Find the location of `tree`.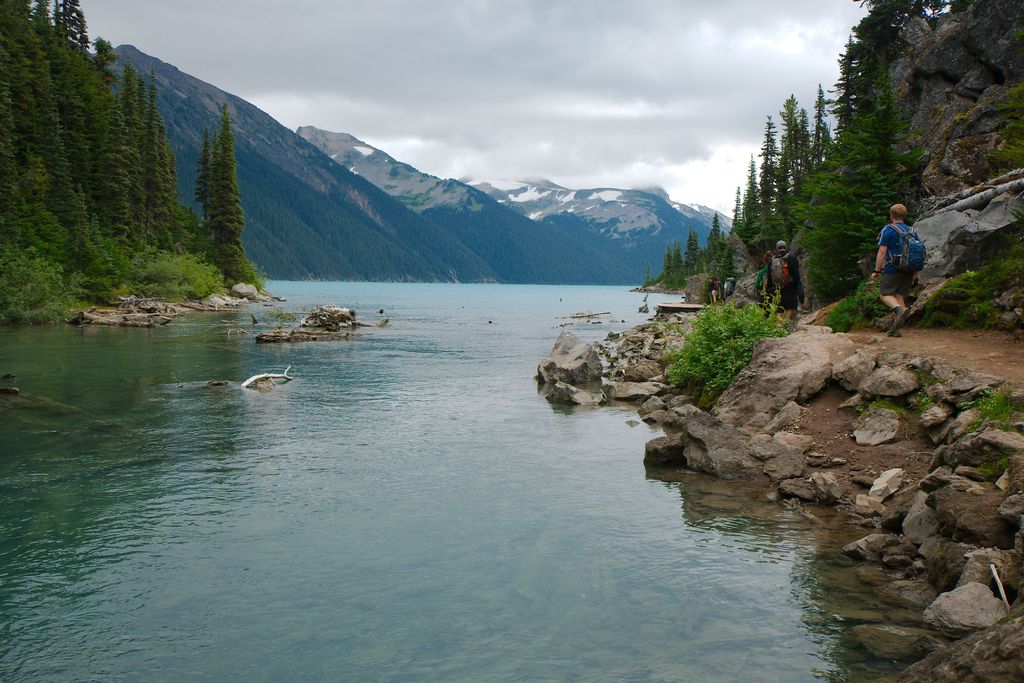
Location: [685,228,700,269].
